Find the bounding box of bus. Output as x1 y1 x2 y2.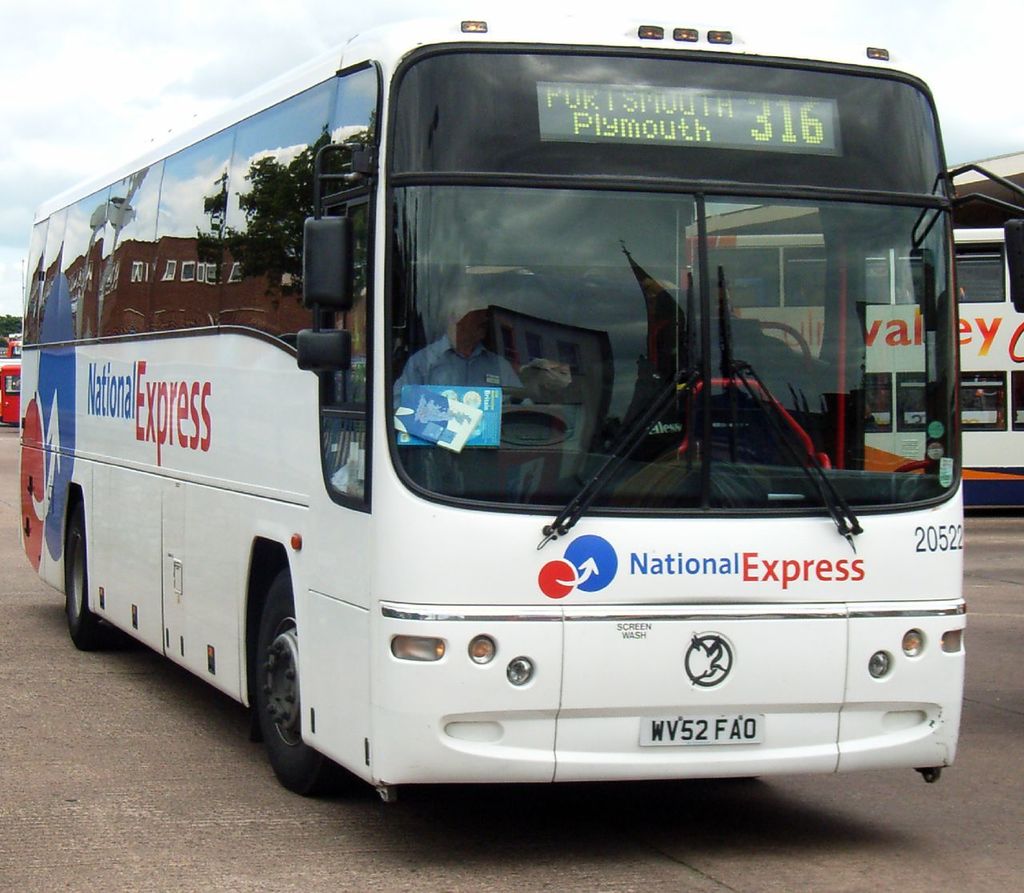
682 227 1023 509.
